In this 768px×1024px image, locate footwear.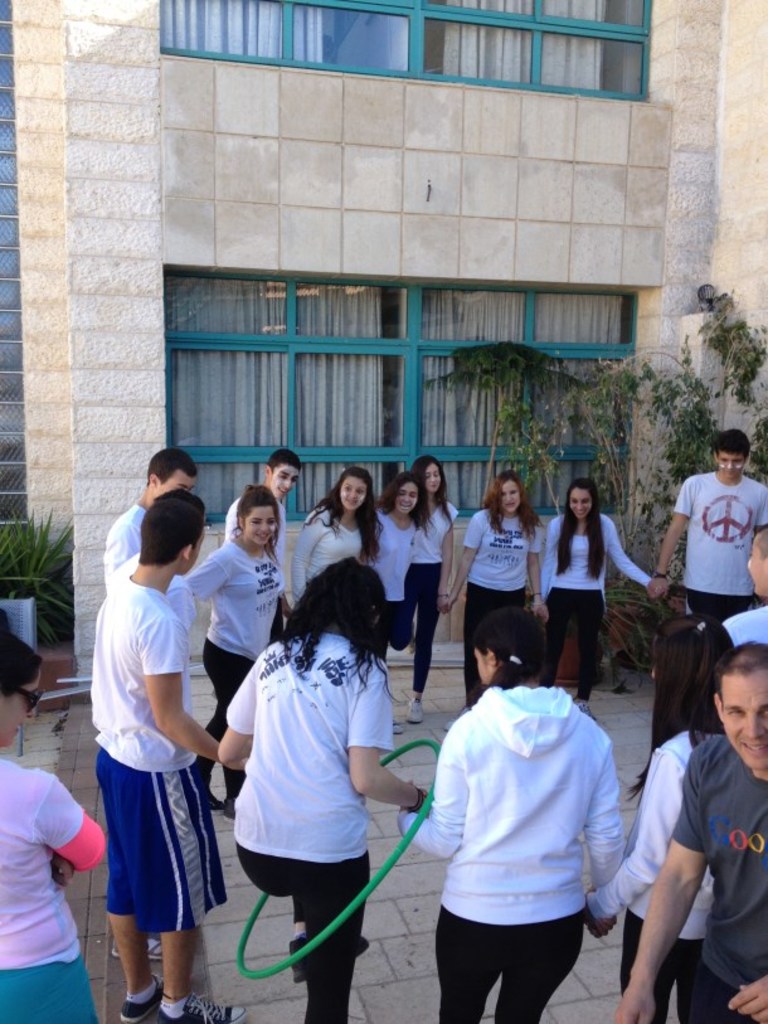
Bounding box: 172, 995, 240, 1023.
